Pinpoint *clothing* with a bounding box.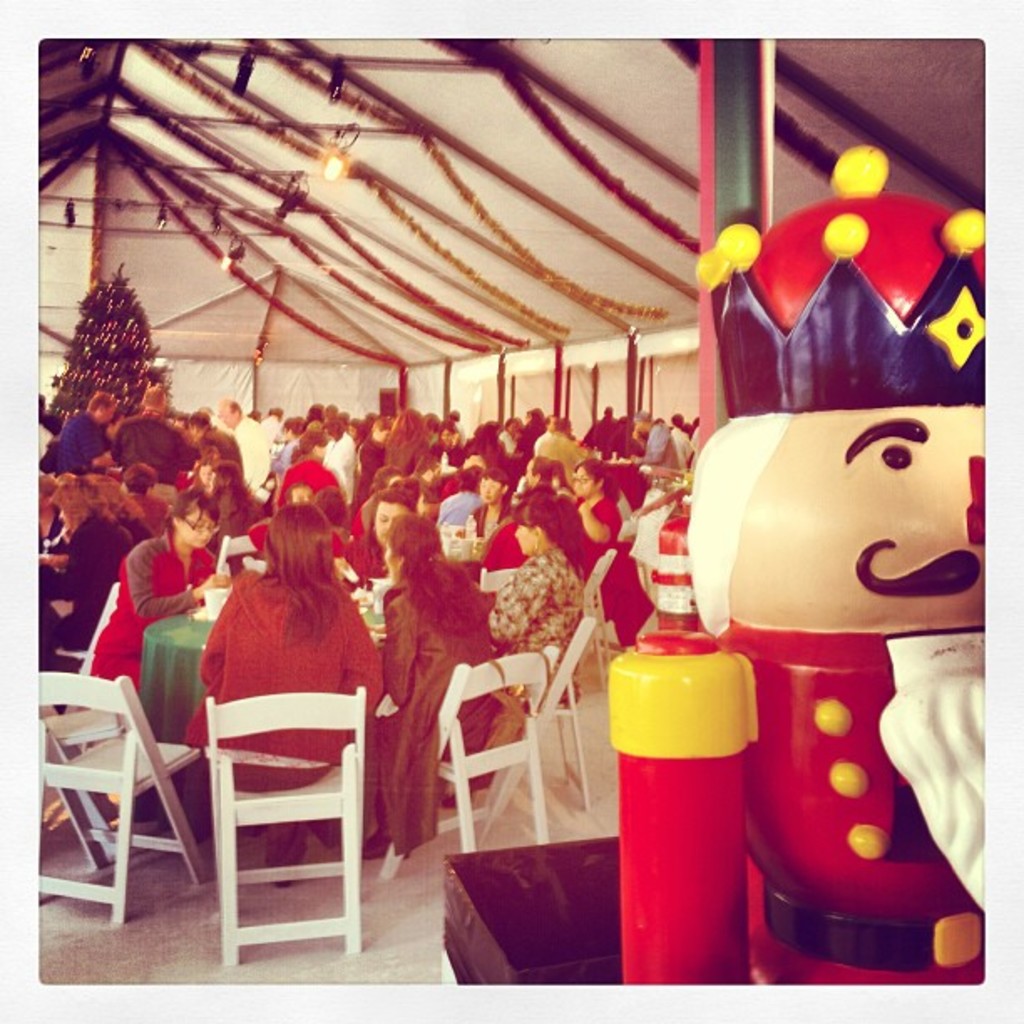
locate(669, 427, 694, 463).
